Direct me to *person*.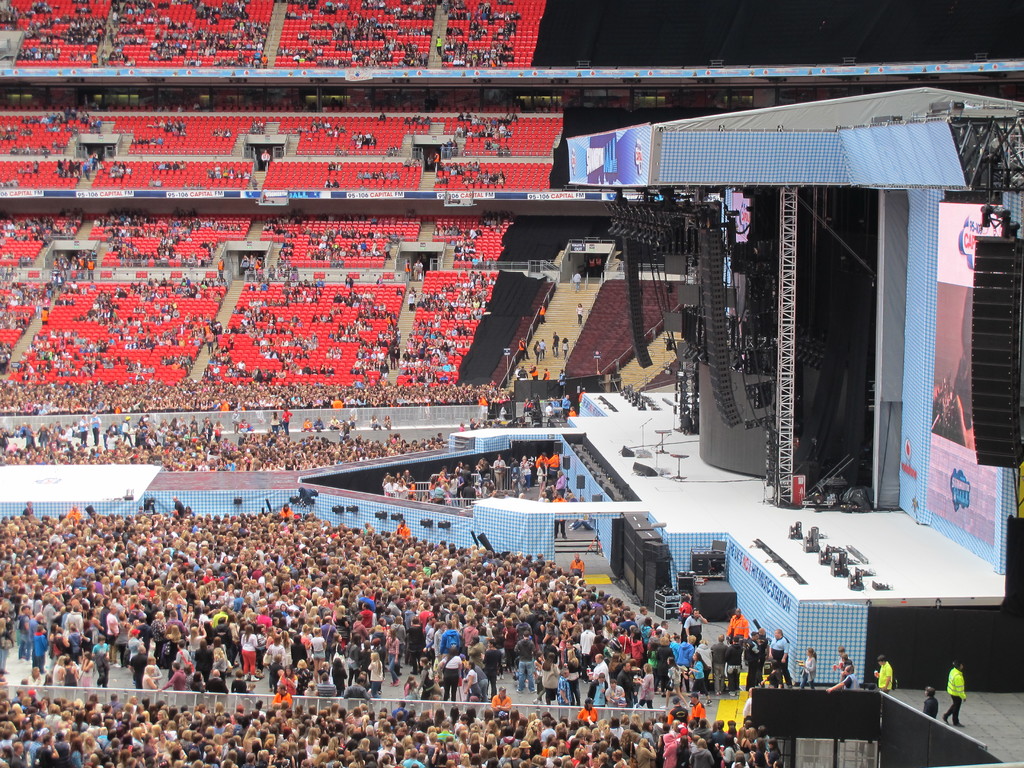
Direction: left=877, top=659, right=892, bottom=694.
